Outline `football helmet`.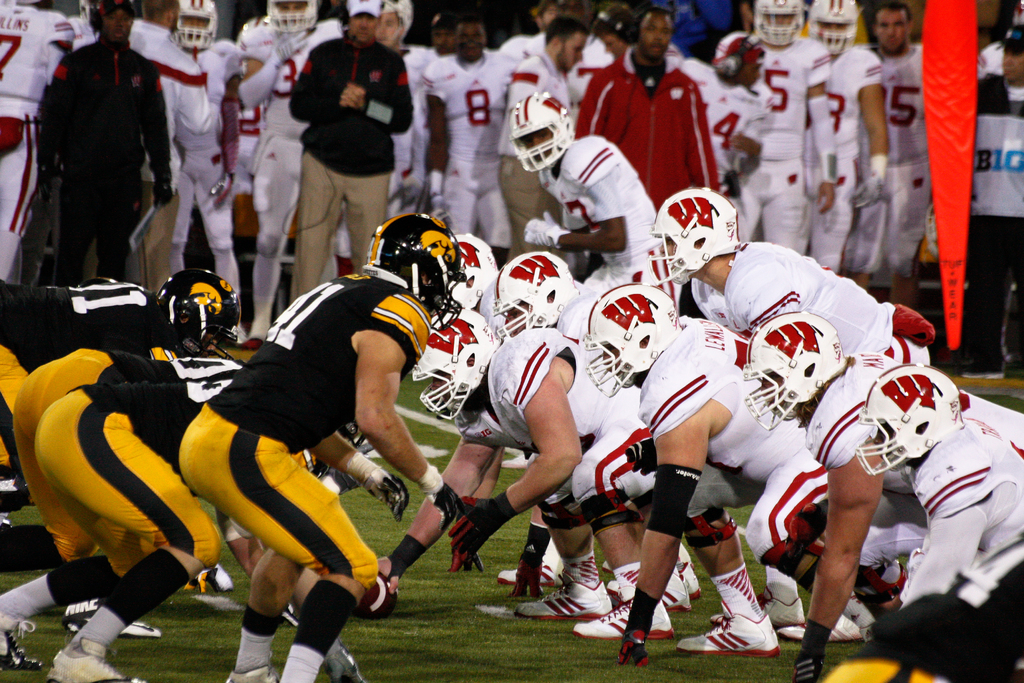
Outline: detection(262, 0, 315, 35).
